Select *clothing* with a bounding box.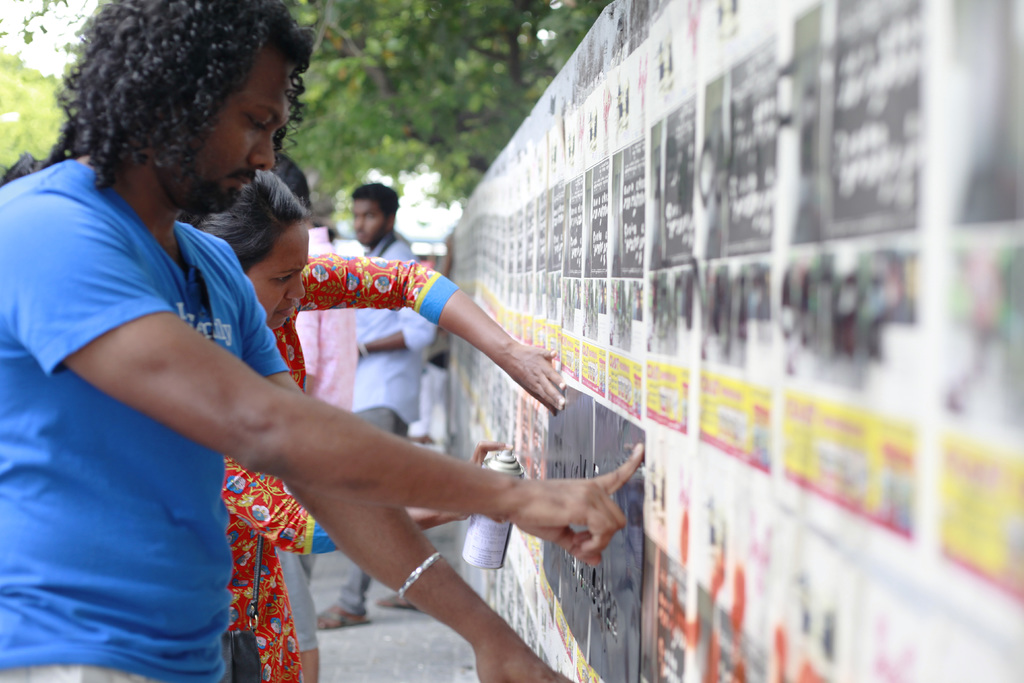
(222,250,451,682).
